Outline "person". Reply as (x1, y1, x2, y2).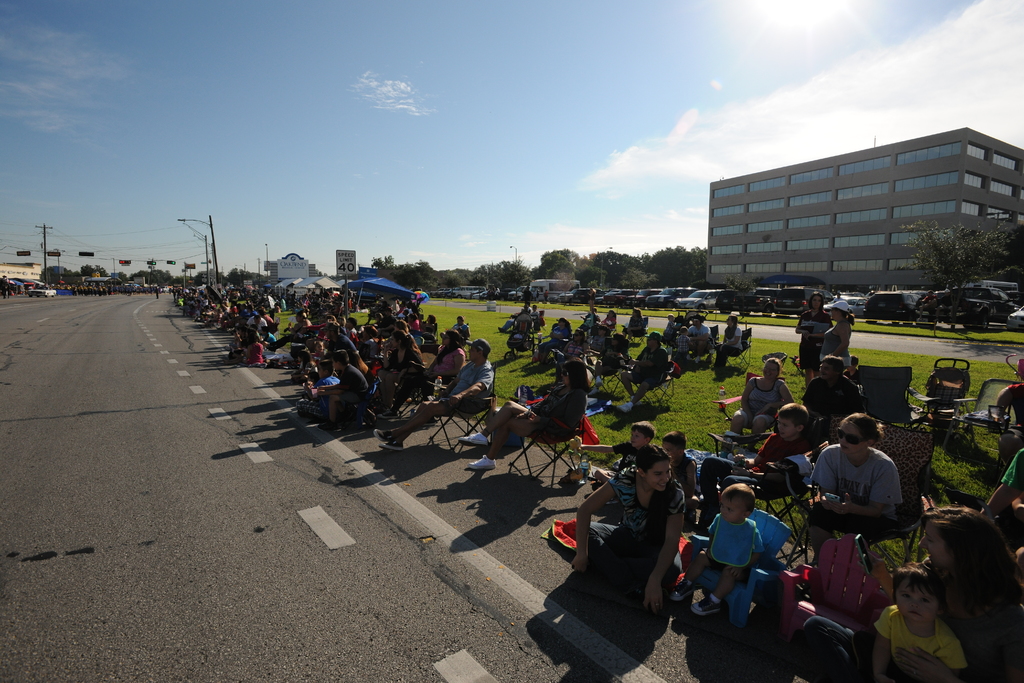
(822, 298, 854, 363).
